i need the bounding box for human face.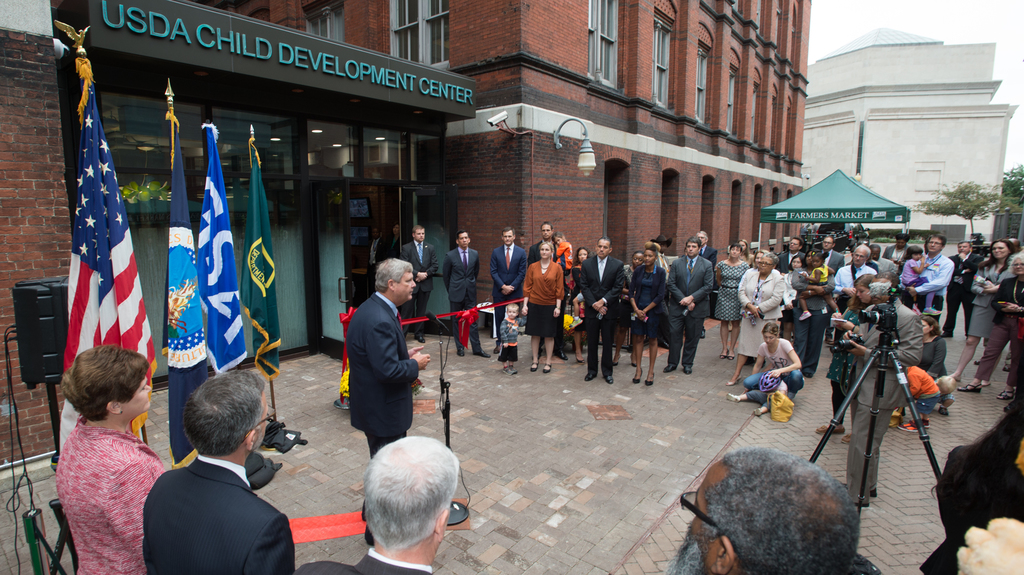
Here it is: box=[789, 256, 799, 271].
